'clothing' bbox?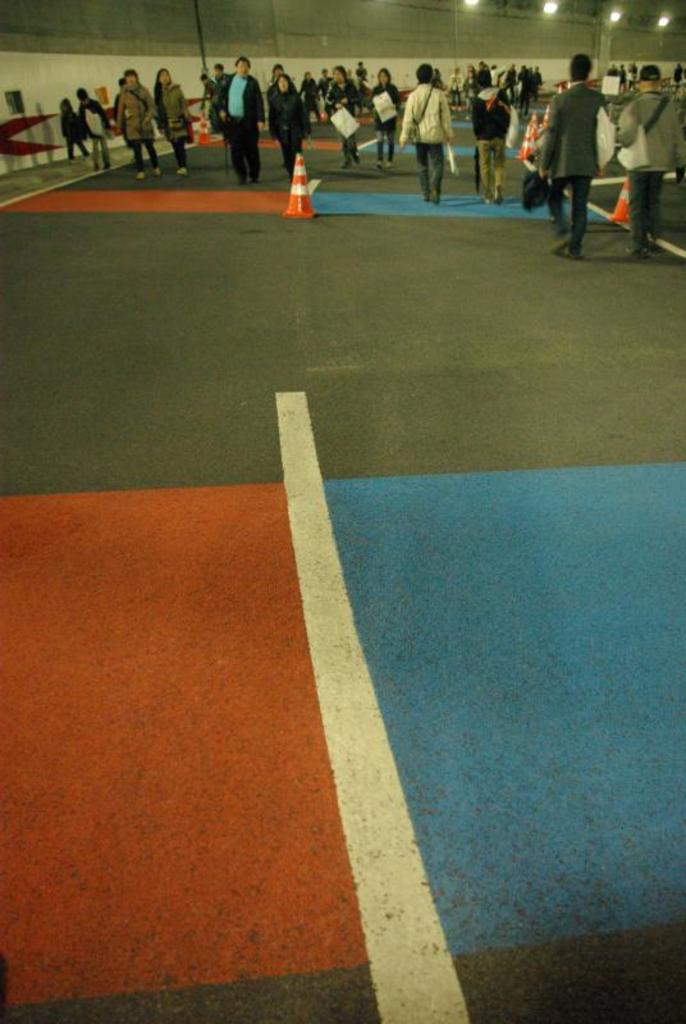
(371, 73, 401, 163)
